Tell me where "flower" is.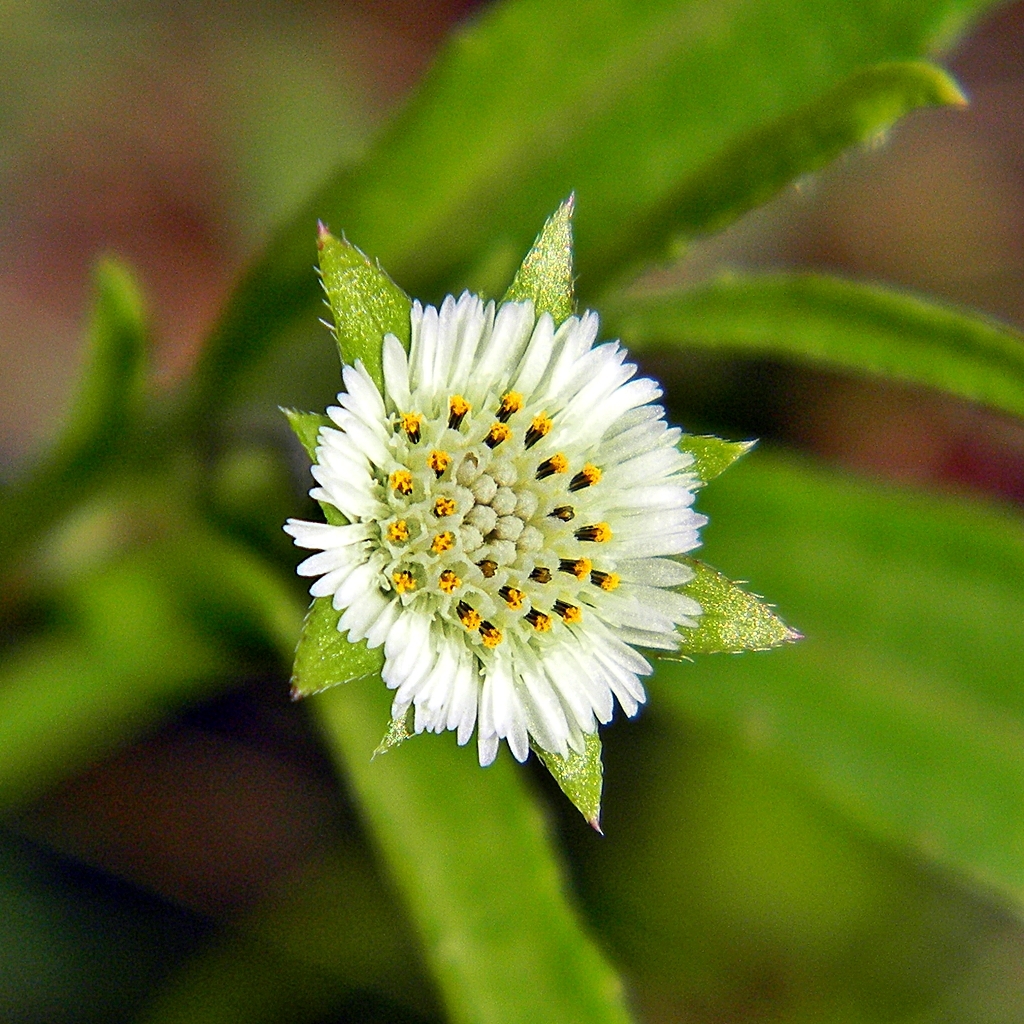
"flower" is at select_region(270, 243, 729, 817).
